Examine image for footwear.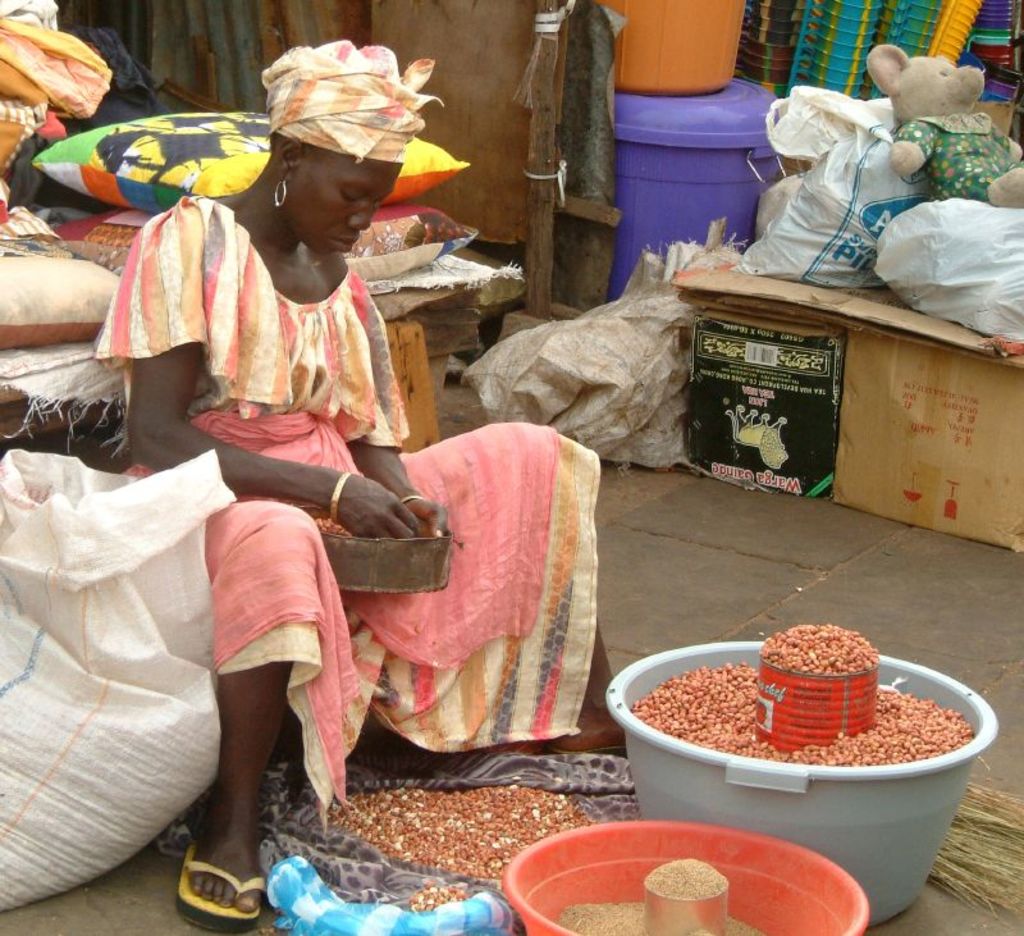
Examination result: <bbox>175, 790, 260, 927</bbox>.
